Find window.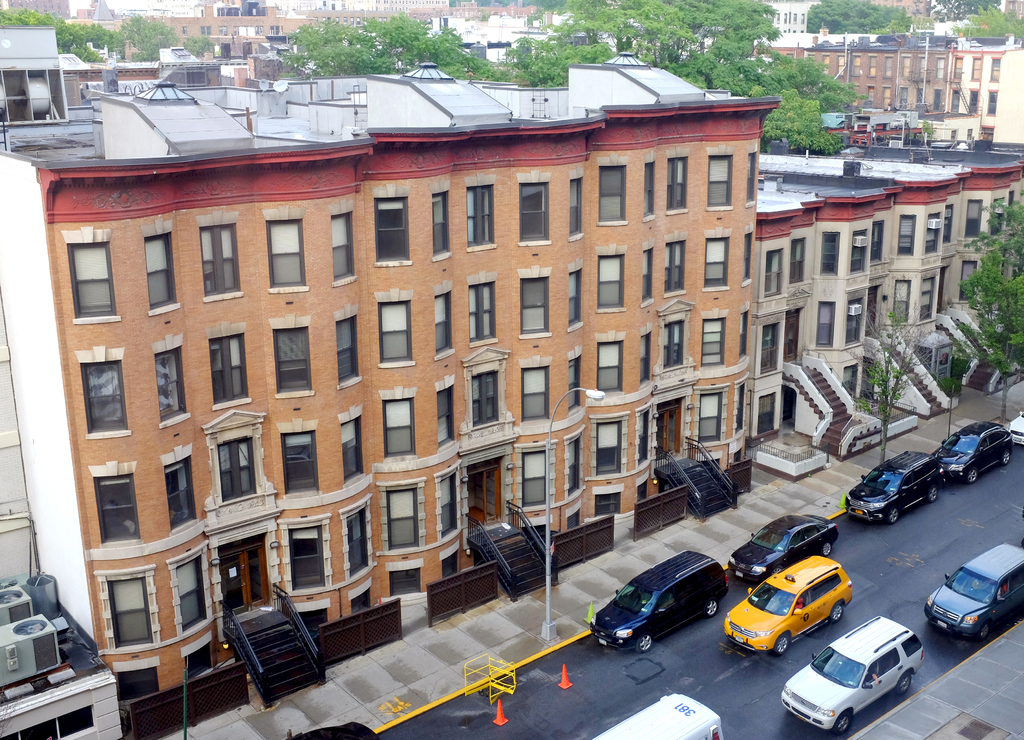
Rect(521, 274, 552, 338).
